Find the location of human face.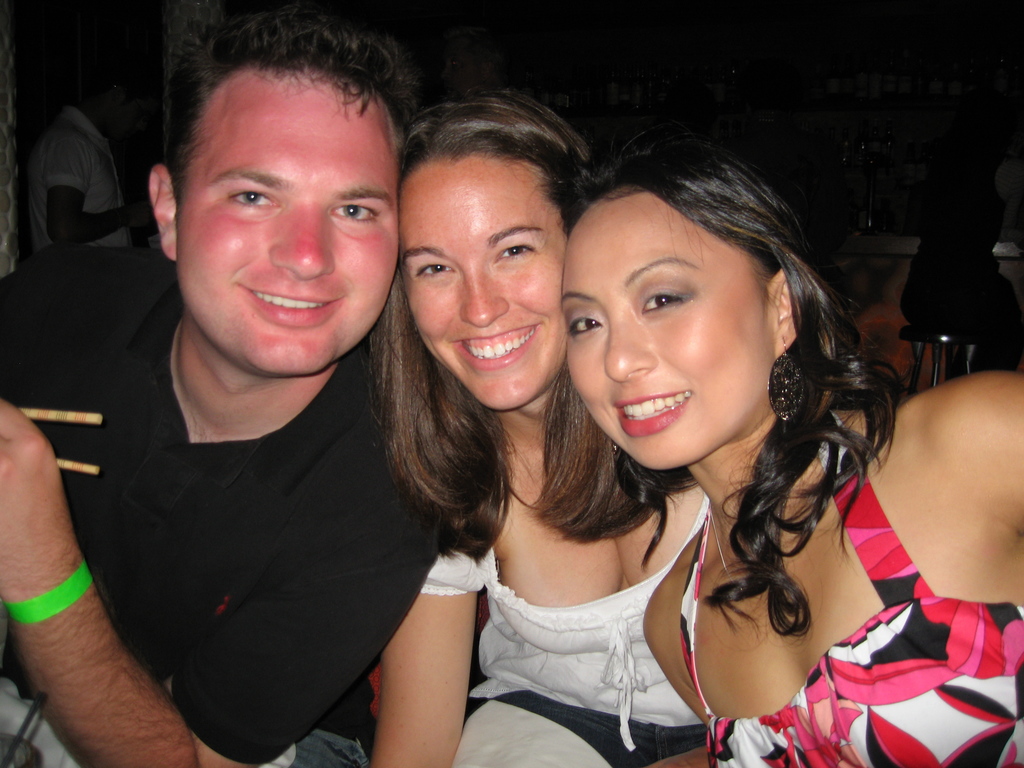
Location: rect(180, 69, 395, 371).
